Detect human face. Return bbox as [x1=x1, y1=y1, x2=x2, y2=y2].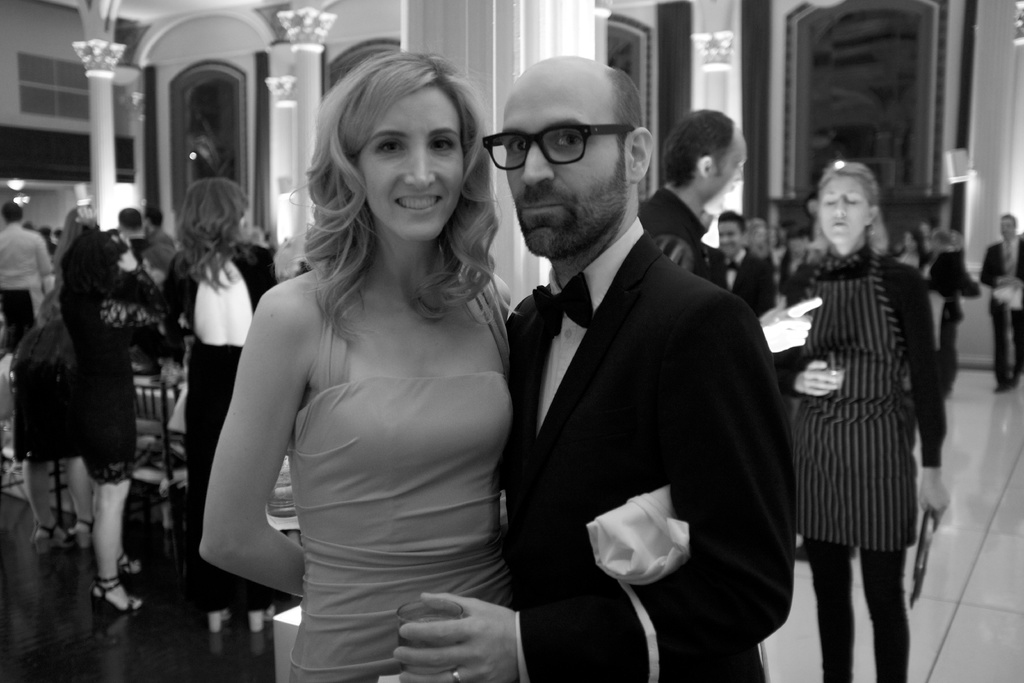
[x1=719, y1=221, x2=743, y2=255].
